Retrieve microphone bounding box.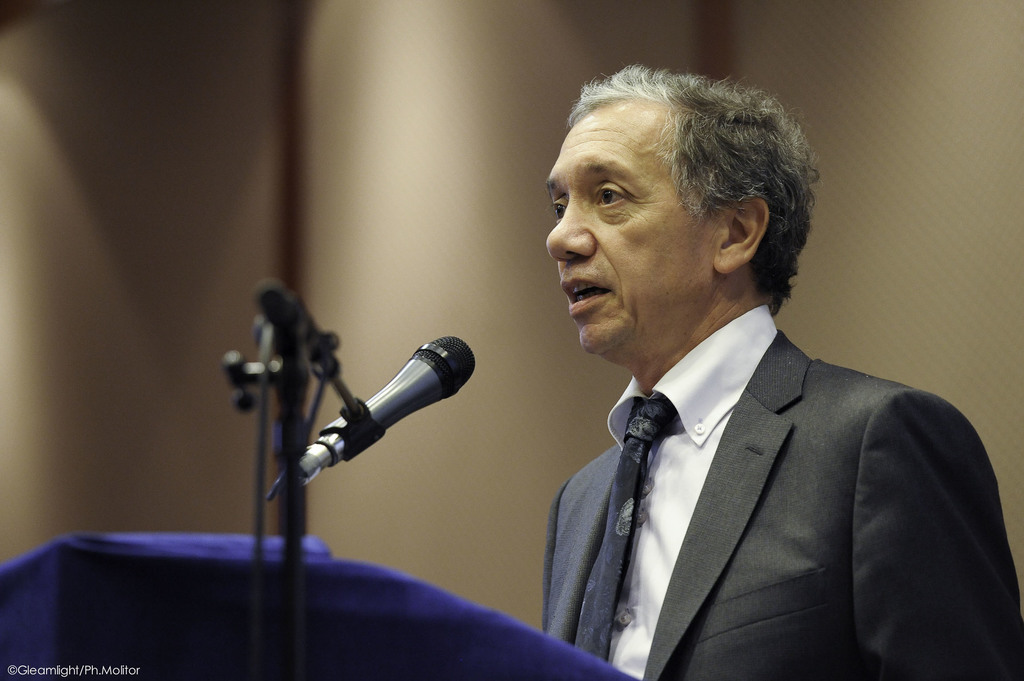
Bounding box: (x1=262, y1=334, x2=492, y2=501).
